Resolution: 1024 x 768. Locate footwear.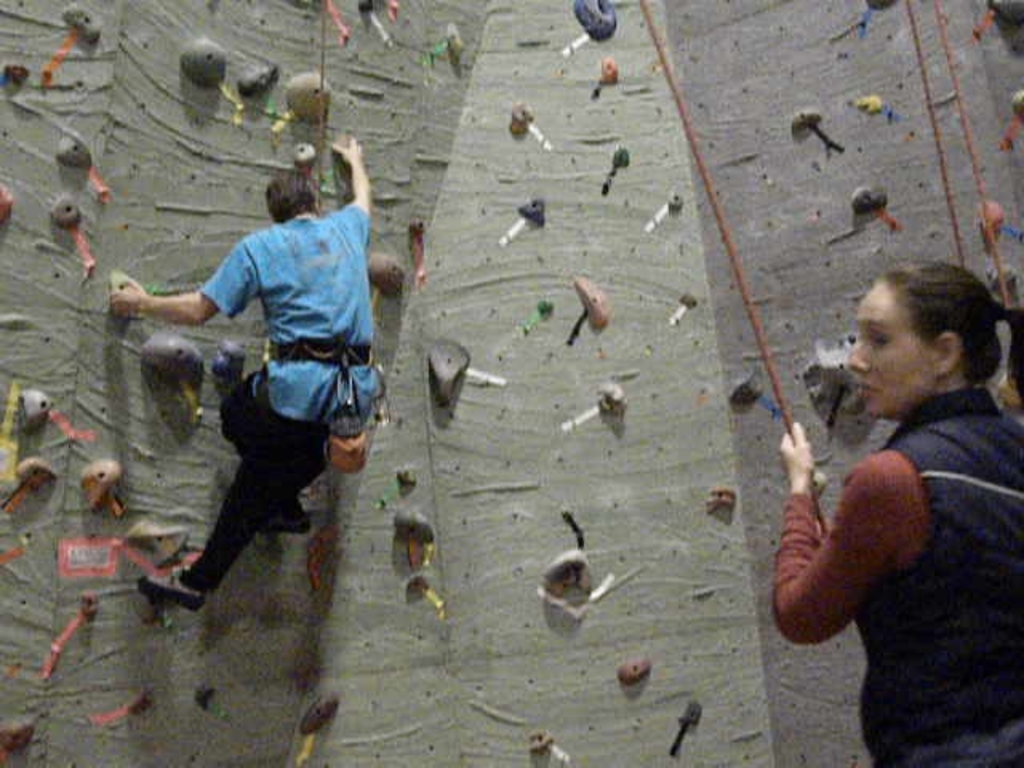
(133,565,206,613).
